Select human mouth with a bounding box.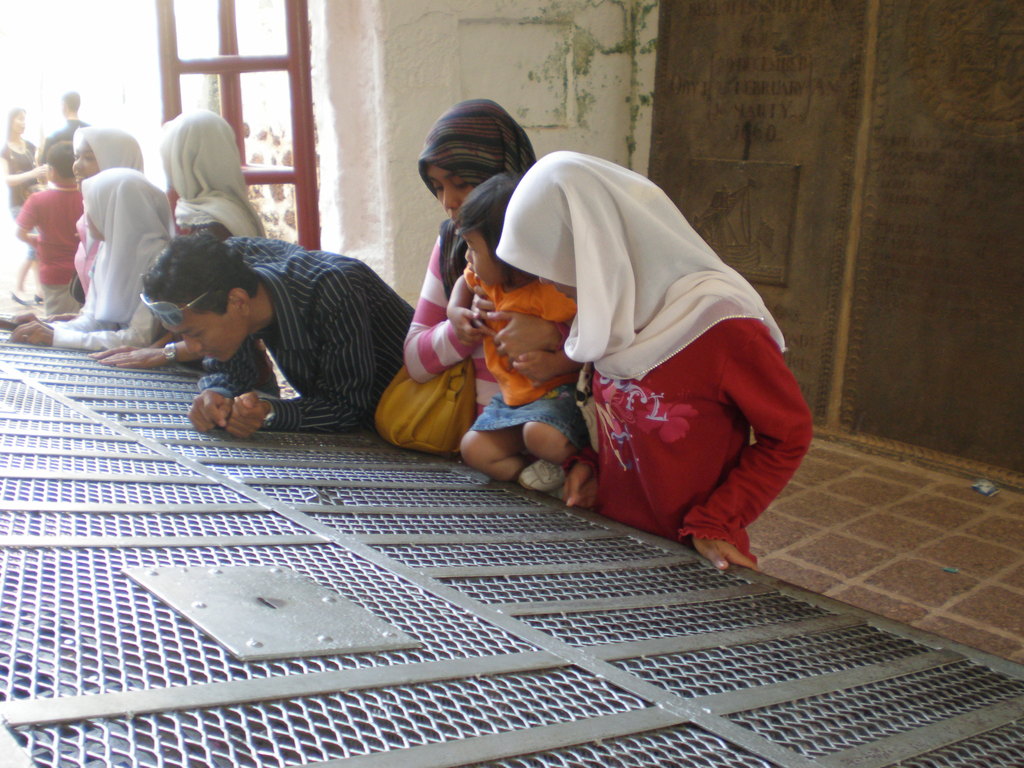
detection(449, 210, 463, 225).
